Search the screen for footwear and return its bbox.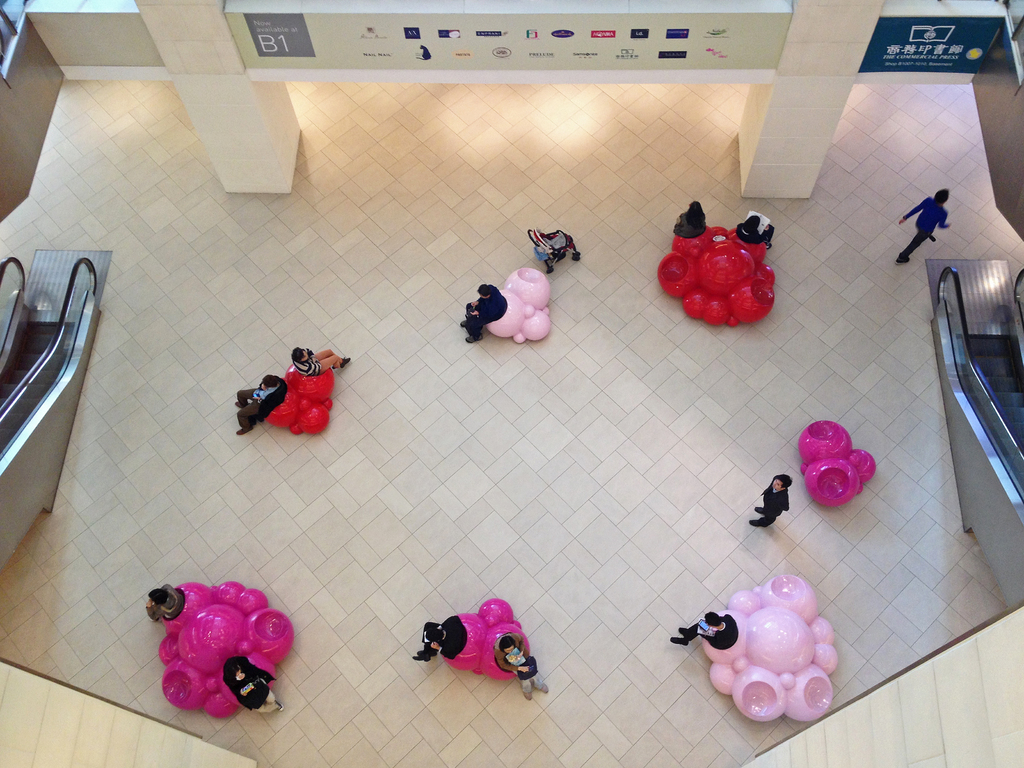
Found: [x1=668, y1=637, x2=689, y2=648].
